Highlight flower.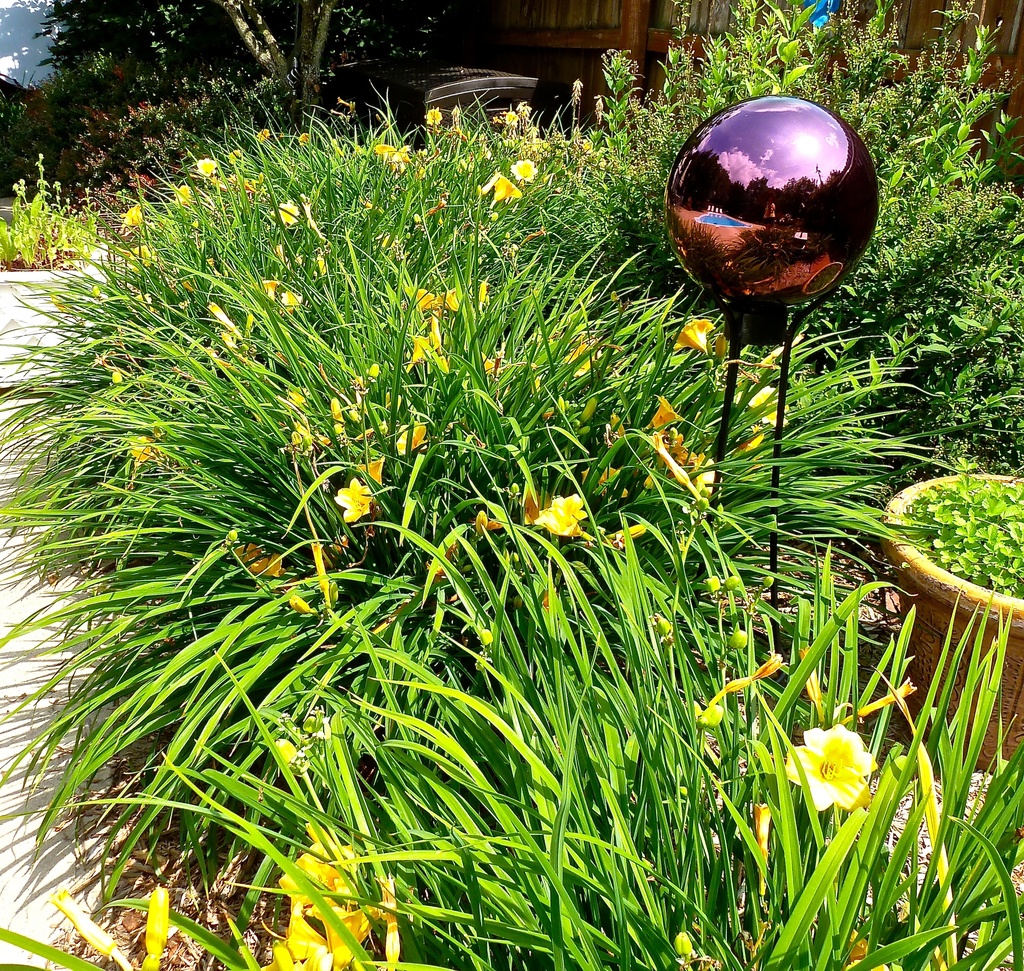
Highlighted region: <region>257, 127, 274, 145</region>.
